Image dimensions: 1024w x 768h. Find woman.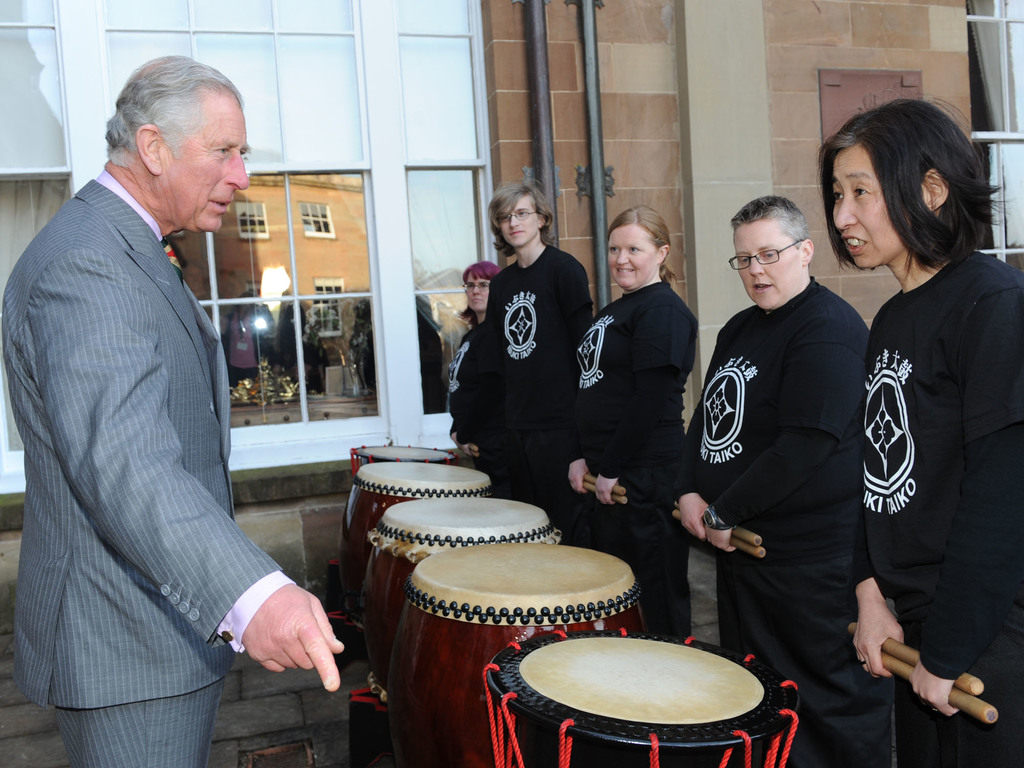
bbox(814, 93, 1023, 767).
